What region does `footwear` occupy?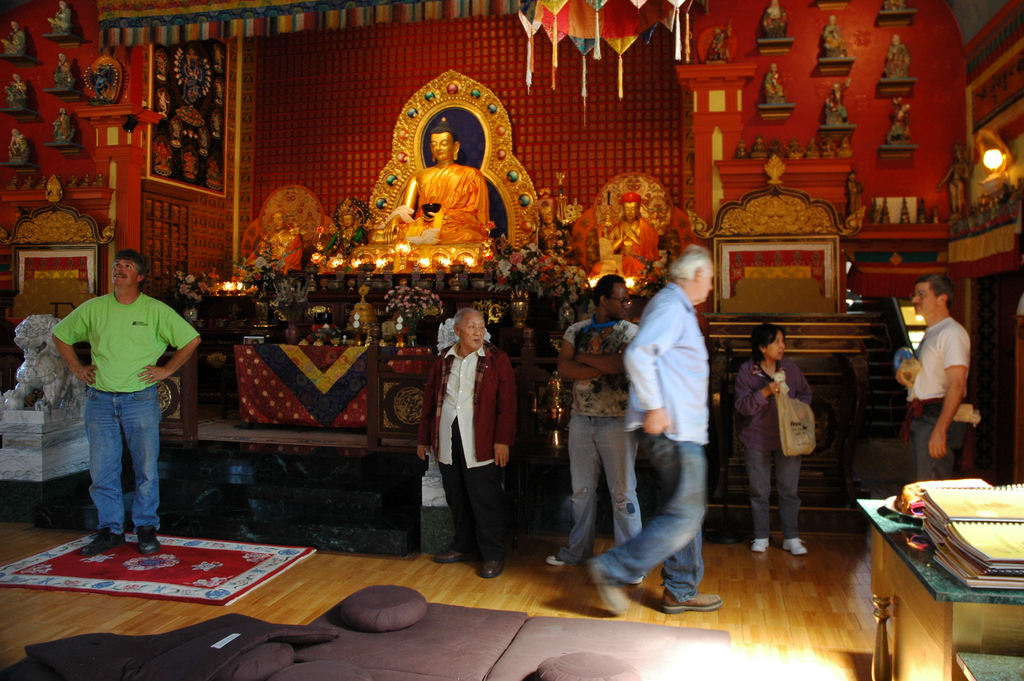
<box>749,535,767,552</box>.
